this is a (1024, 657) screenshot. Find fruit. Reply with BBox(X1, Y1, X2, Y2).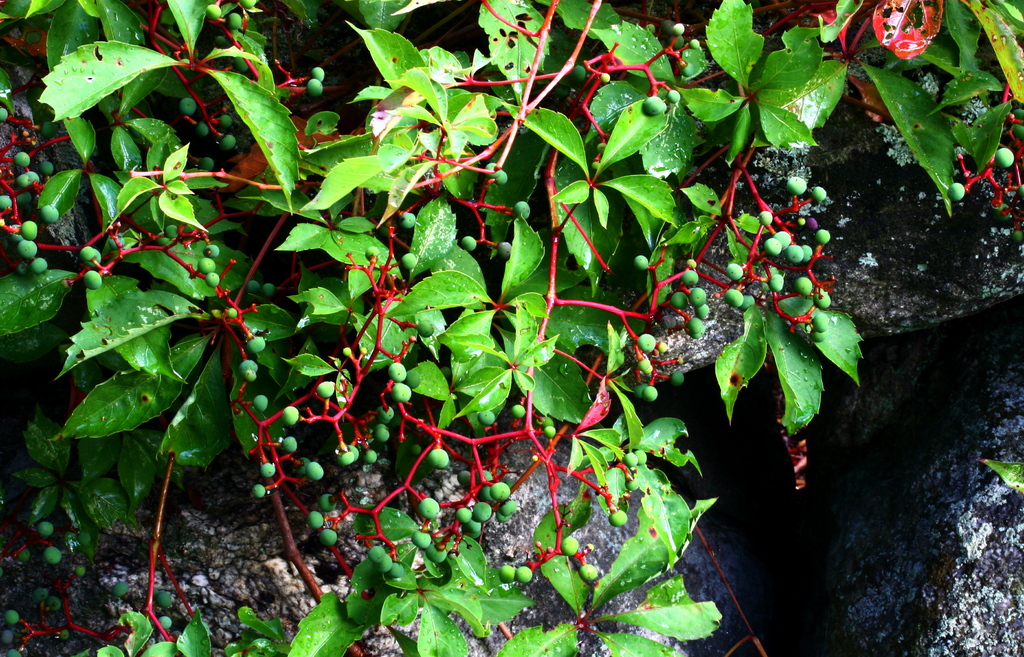
BBox(815, 289, 833, 310).
